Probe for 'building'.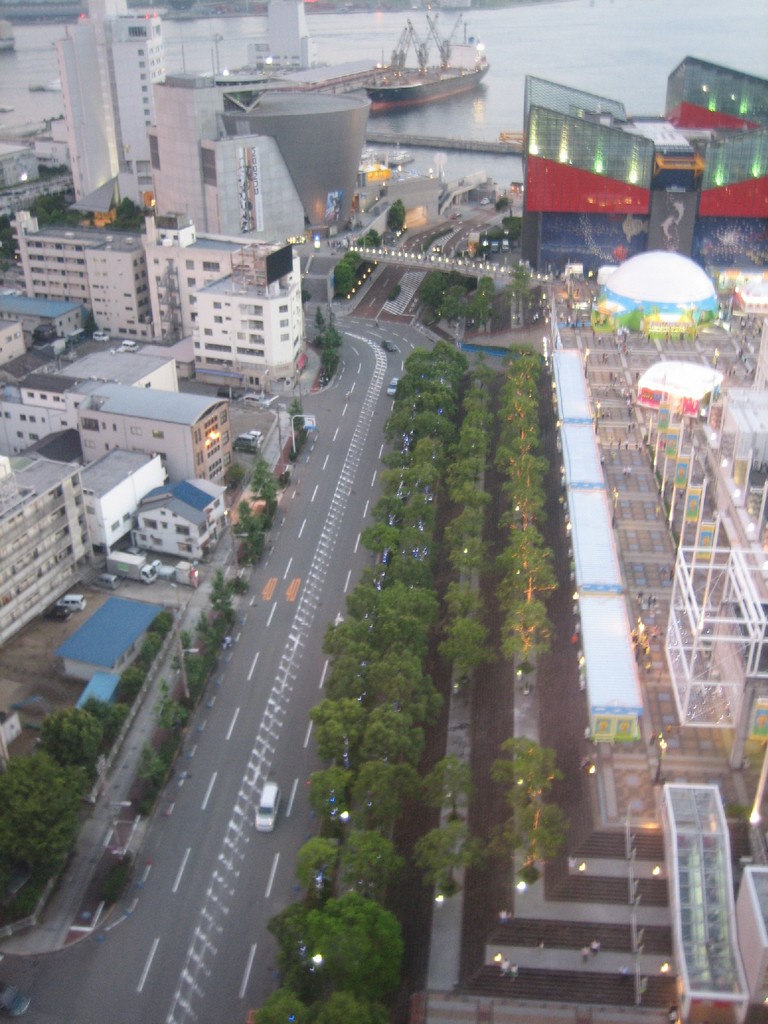
Probe result: x1=0, y1=447, x2=96, y2=648.
